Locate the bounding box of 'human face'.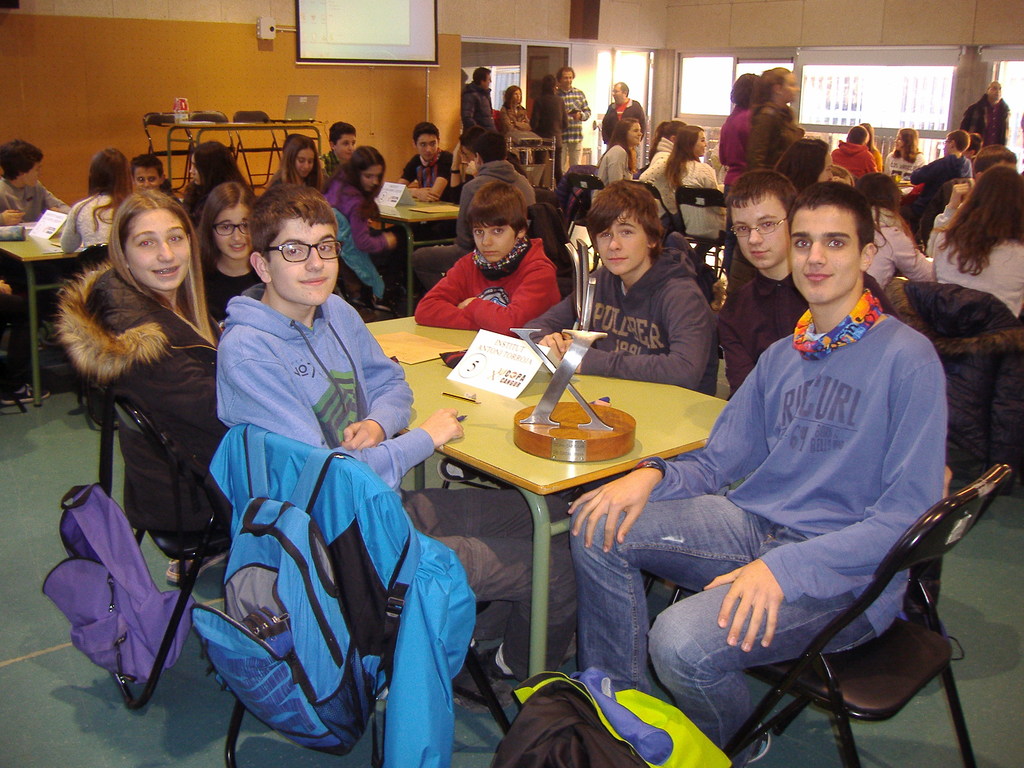
Bounding box: left=336, top=132, right=356, bottom=159.
